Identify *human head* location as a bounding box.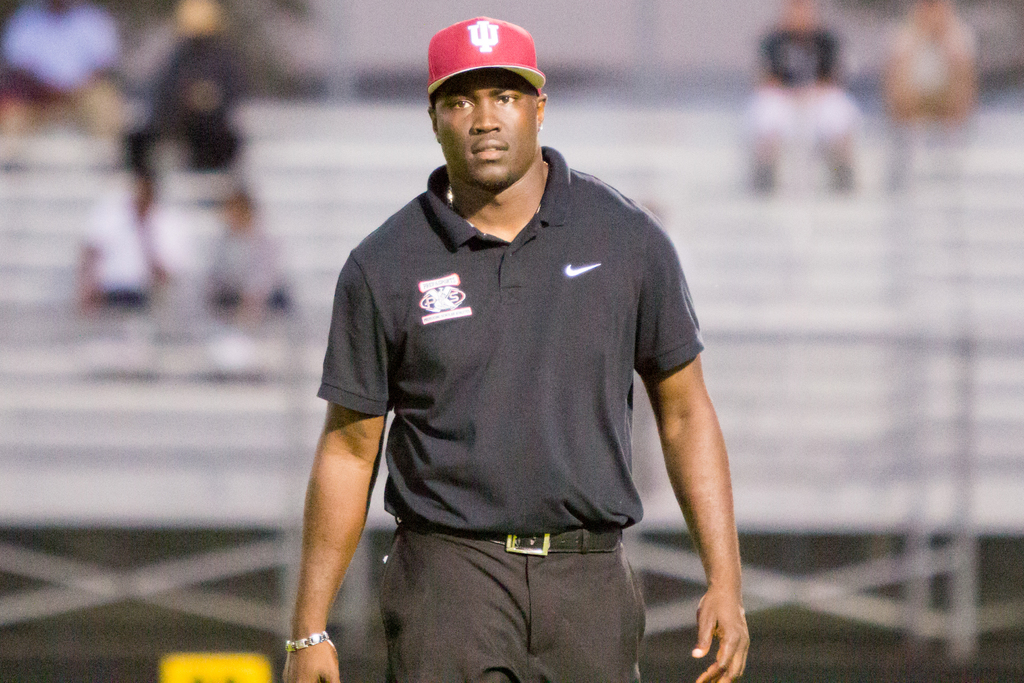
locate(782, 0, 819, 35).
